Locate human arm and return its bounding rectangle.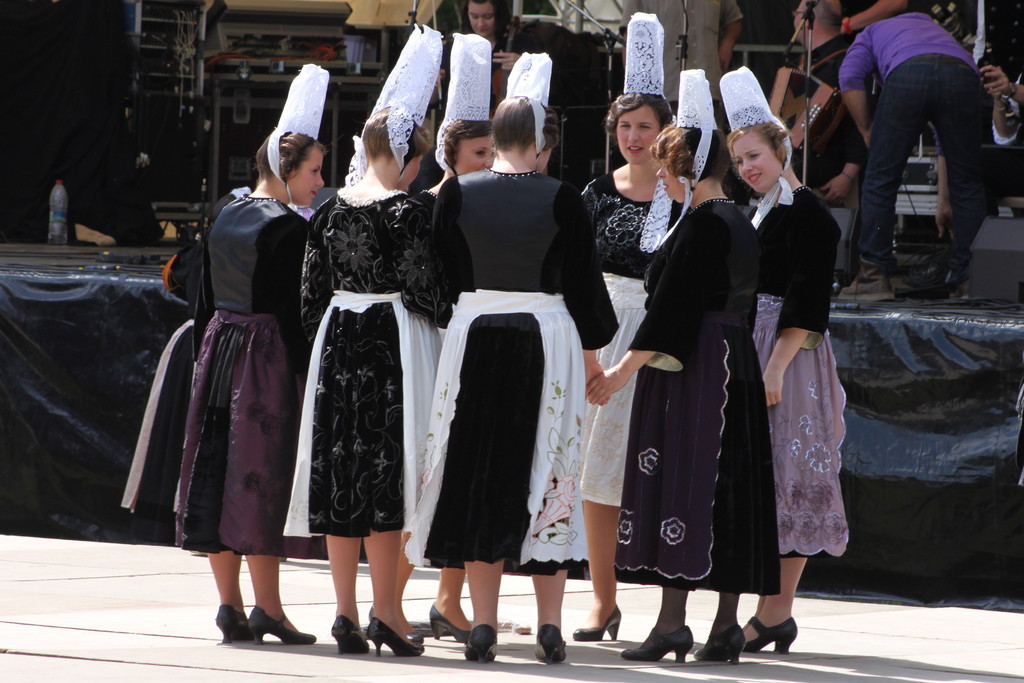
region(824, 111, 863, 207).
